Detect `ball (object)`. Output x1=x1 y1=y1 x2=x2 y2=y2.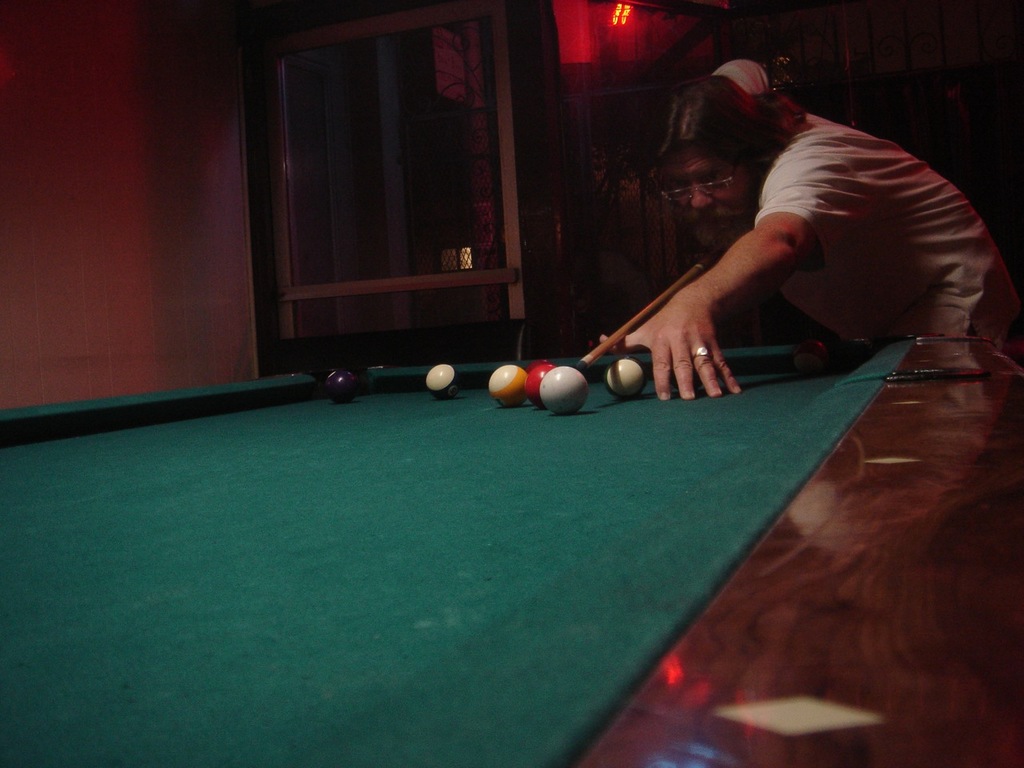
x1=604 y1=362 x2=648 y2=398.
